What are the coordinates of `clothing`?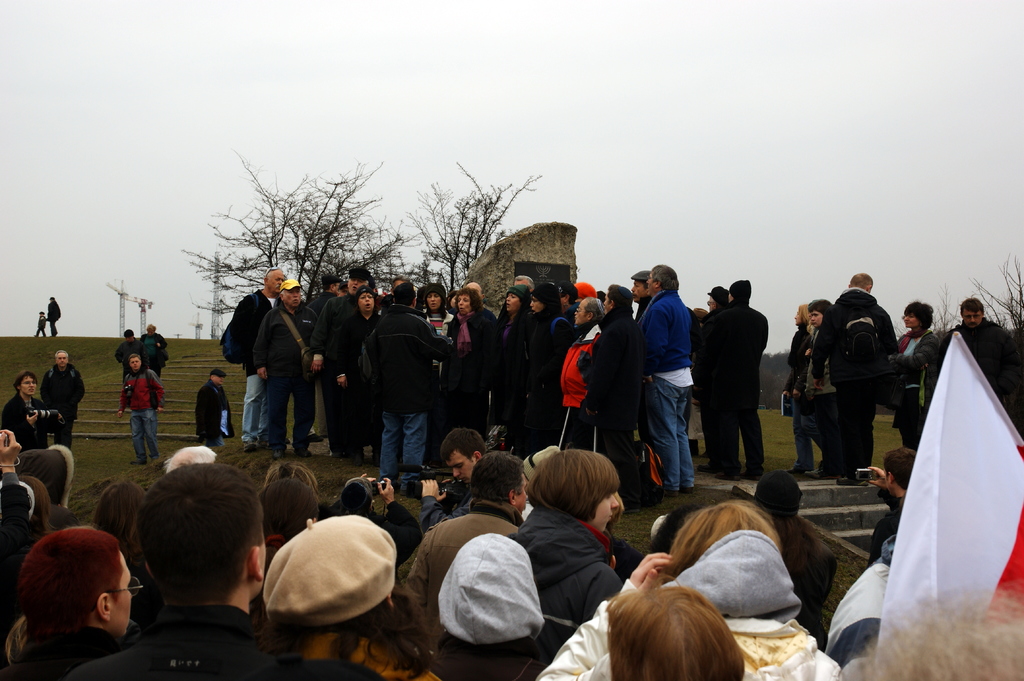
x1=0, y1=390, x2=54, y2=447.
